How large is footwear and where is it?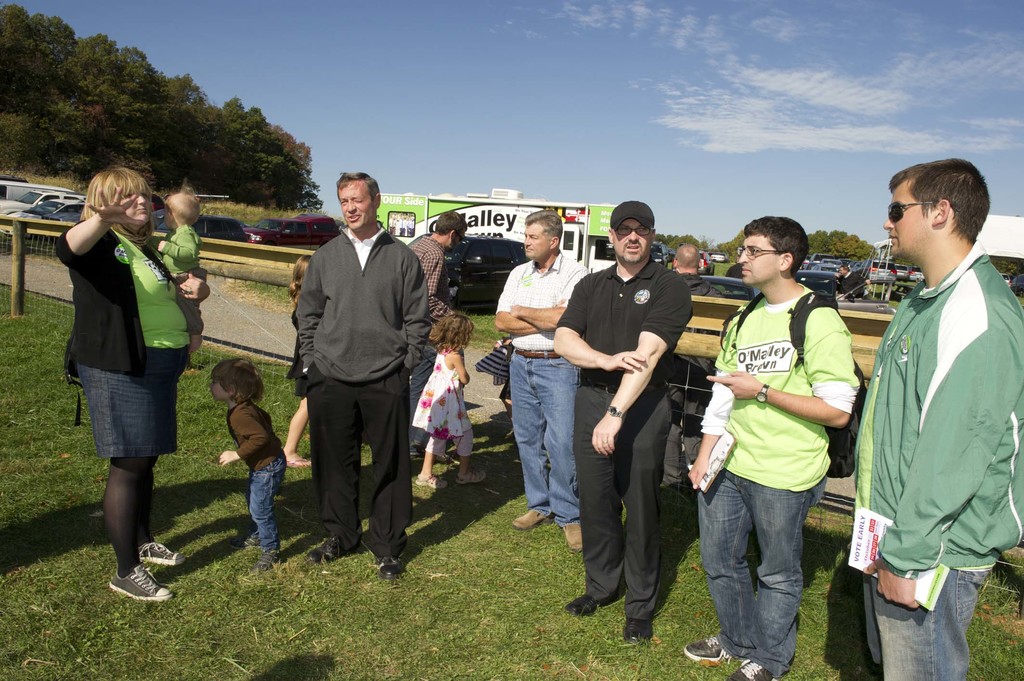
Bounding box: bbox=[456, 467, 491, 483].
